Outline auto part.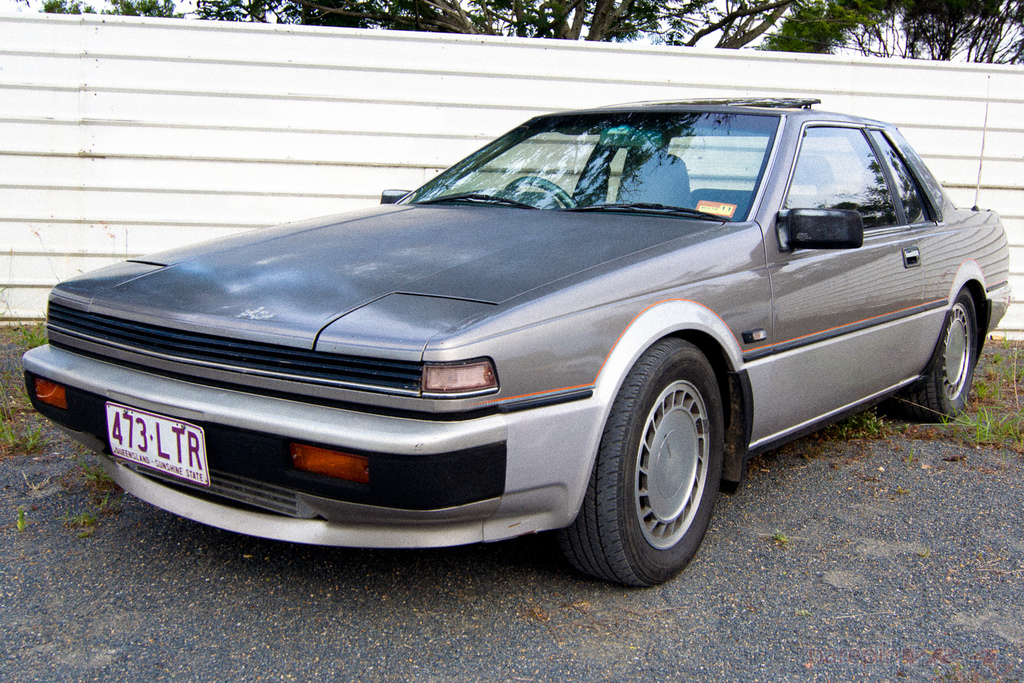
Outline: (36,300,508,406).
